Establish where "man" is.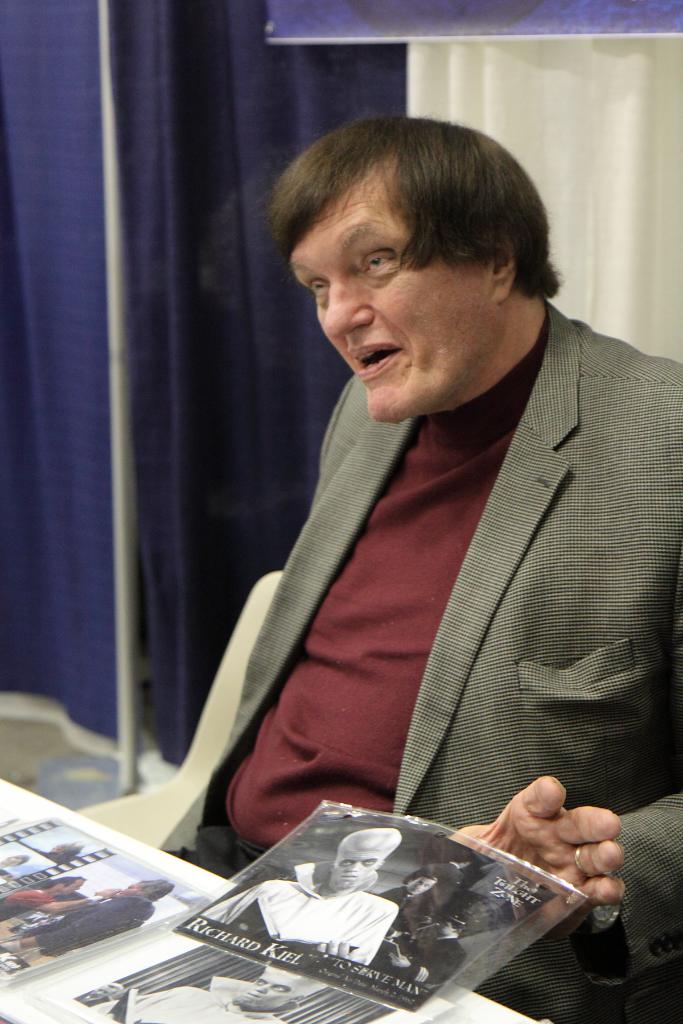
Established at (145,109,666,926).
